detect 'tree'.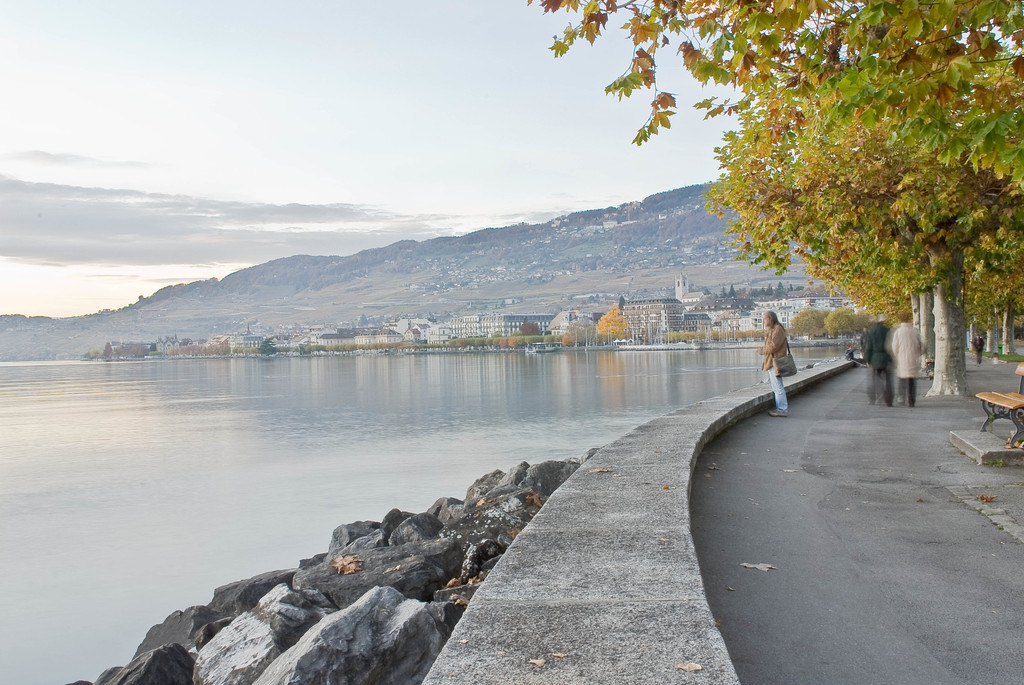
Detected at (521,318,545,333).
